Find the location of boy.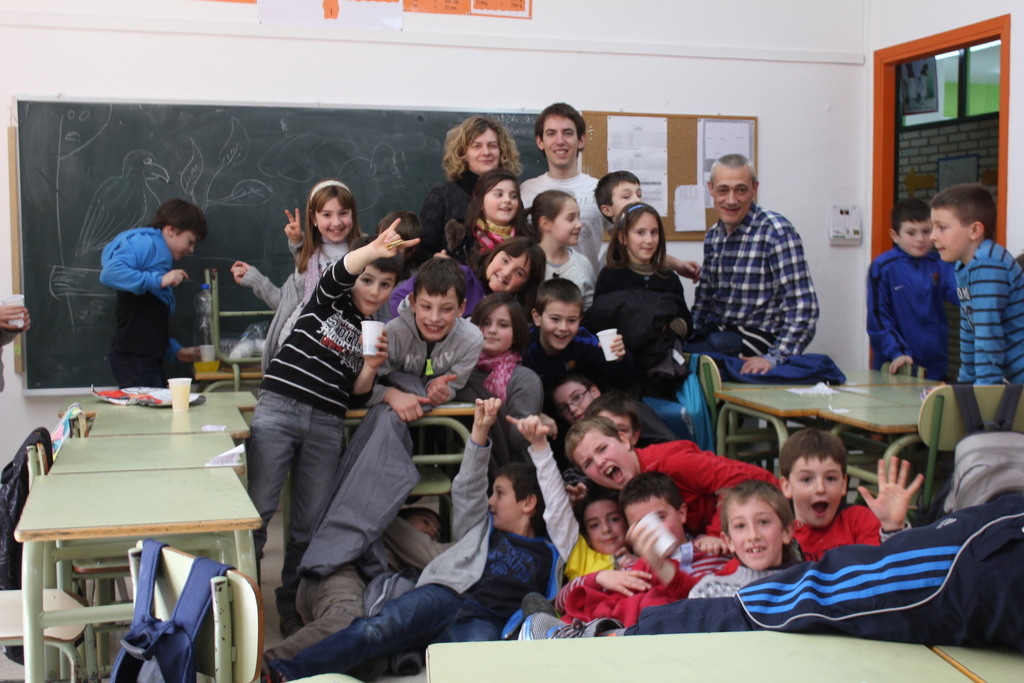
Location: left=380, top=260, right=483, bottom=416.
